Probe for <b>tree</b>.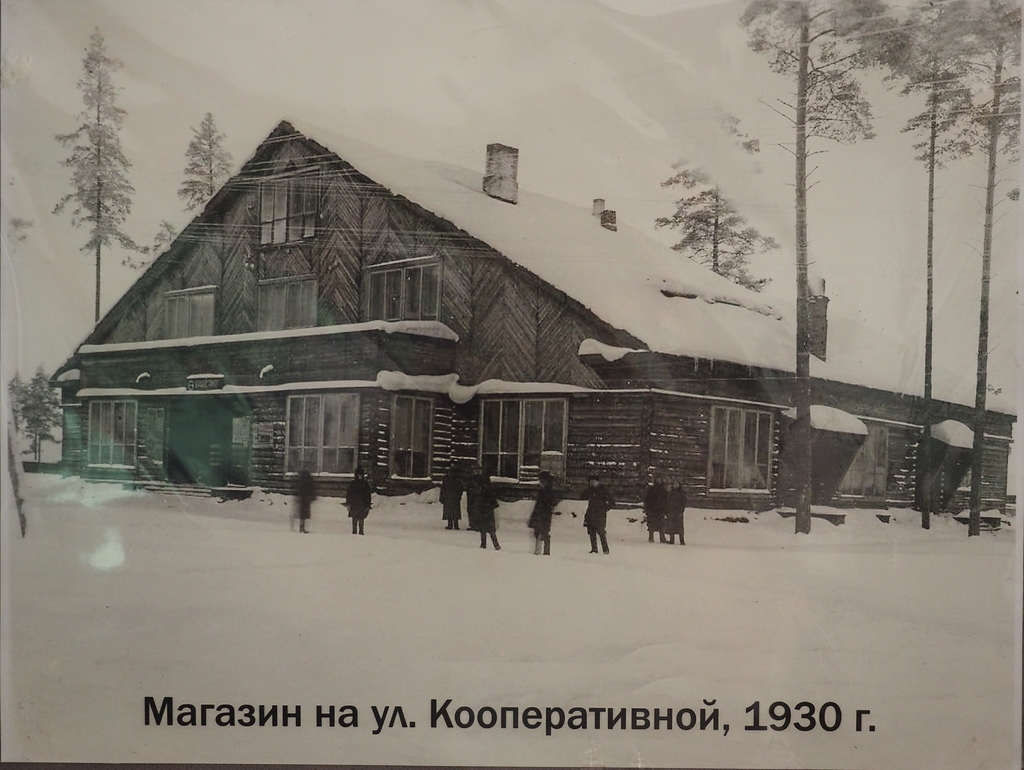
Probe result: [874, 0, 1005, 530].
